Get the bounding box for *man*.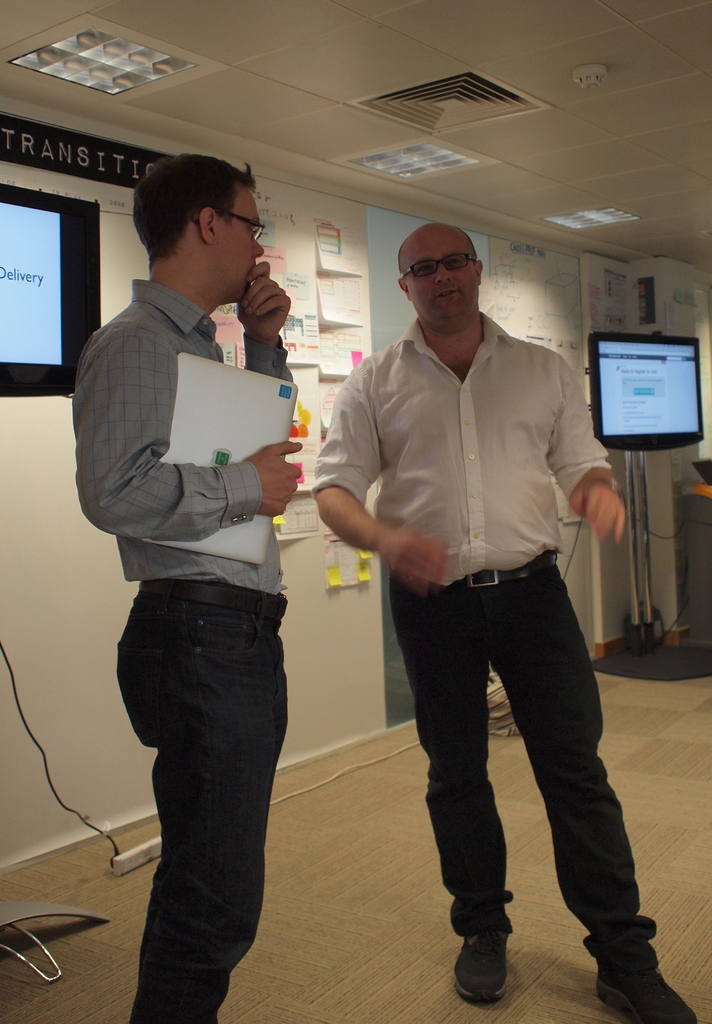
detection(69, 155, 292, 1023).
